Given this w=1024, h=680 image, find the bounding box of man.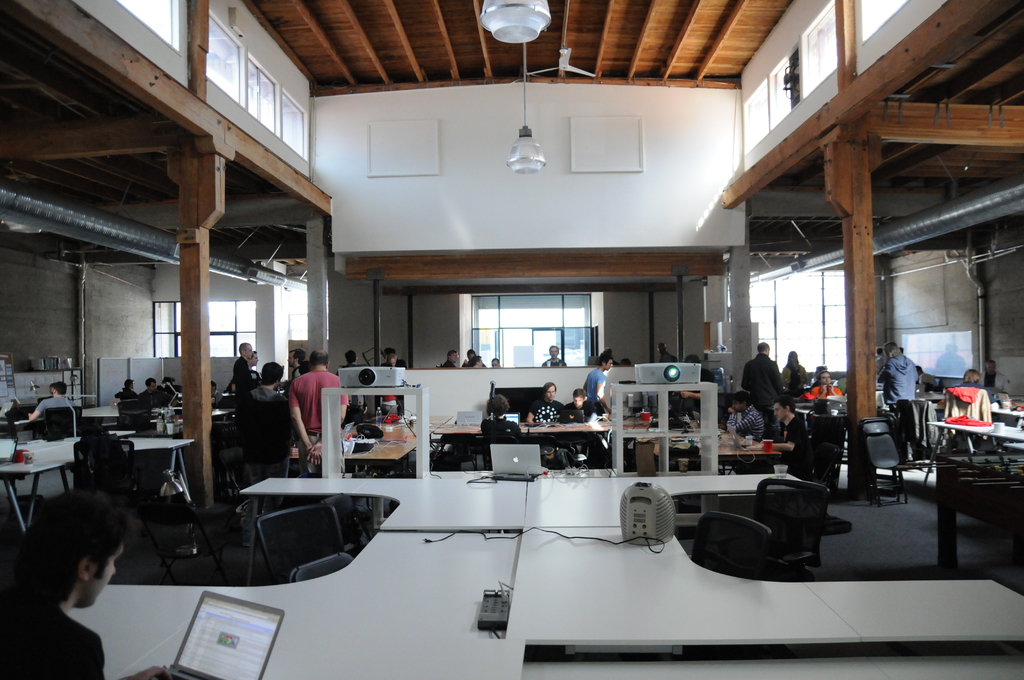
box(952, 361, 984, 394).
